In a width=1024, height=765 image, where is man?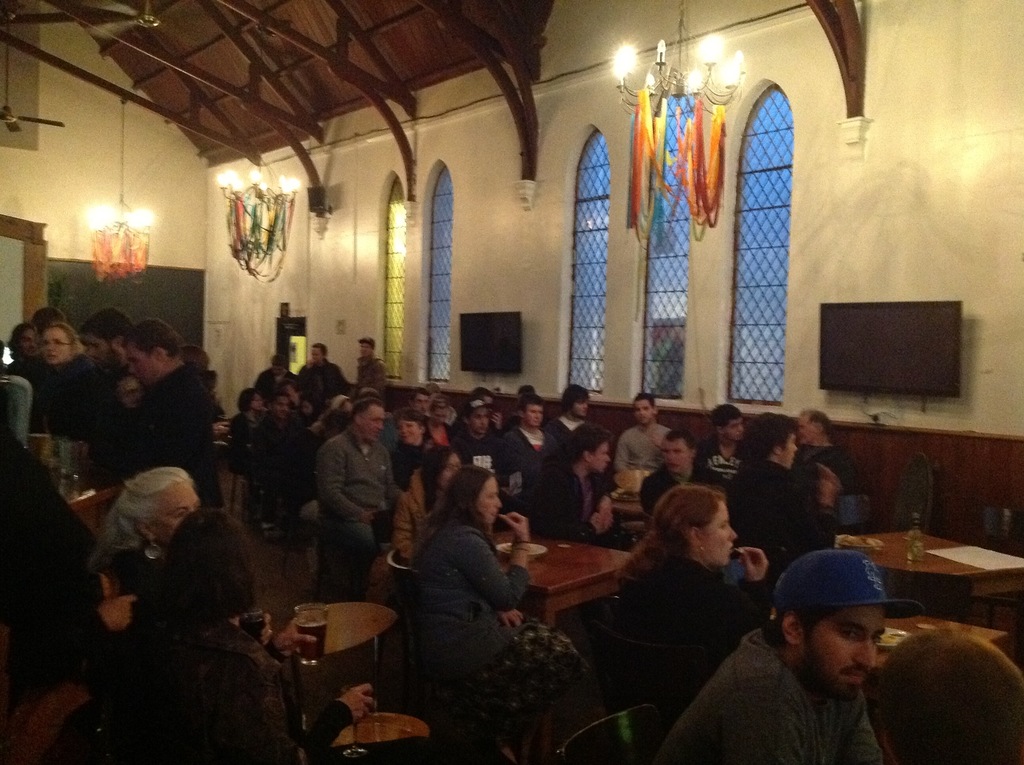
bbox(380, 388, 433, 456).
